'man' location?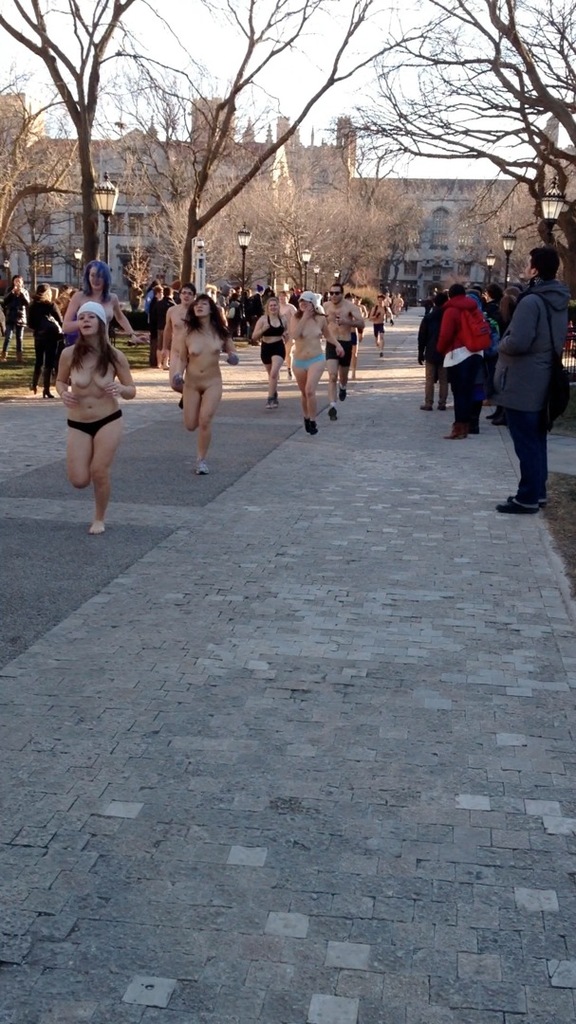
{"x1": 433, "y1": 284, "x2": 494, "y2": 446}
